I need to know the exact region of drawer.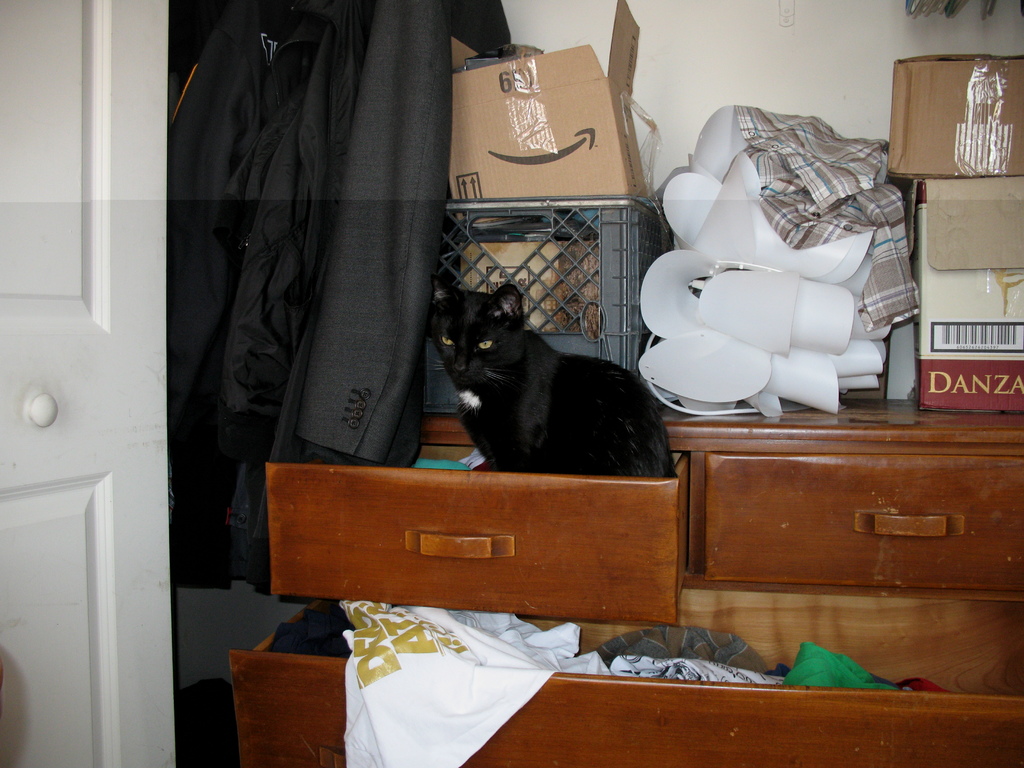
Region: 707:451:1023:588.
